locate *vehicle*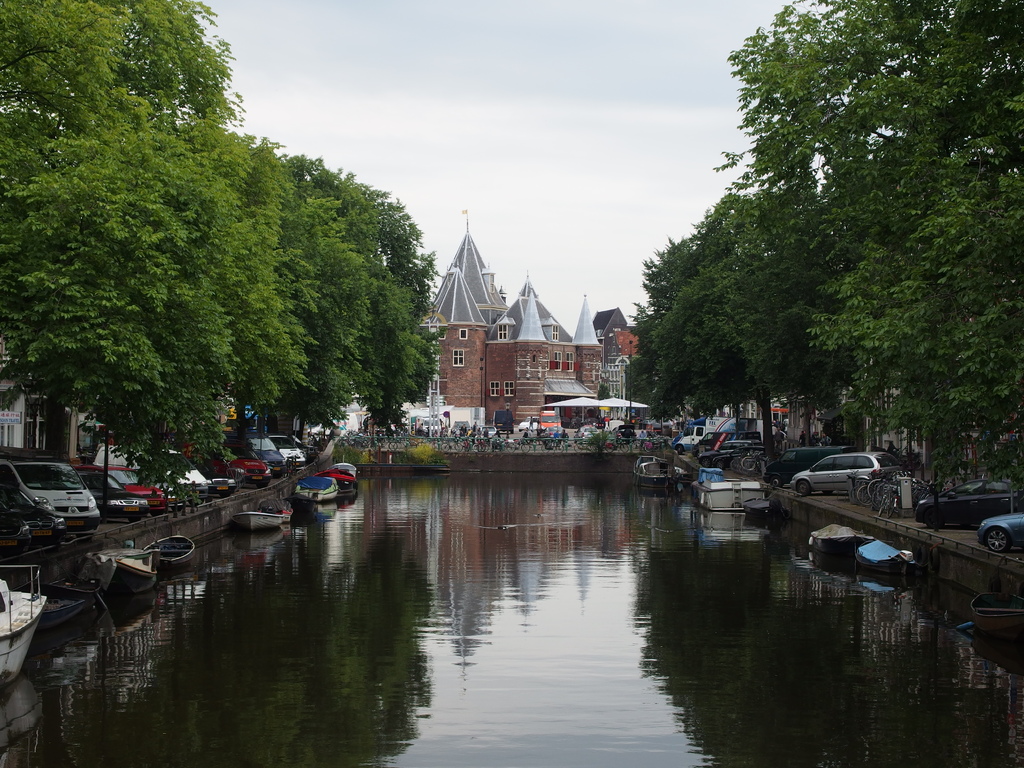
bbox=(151, 472, 181, 511)
